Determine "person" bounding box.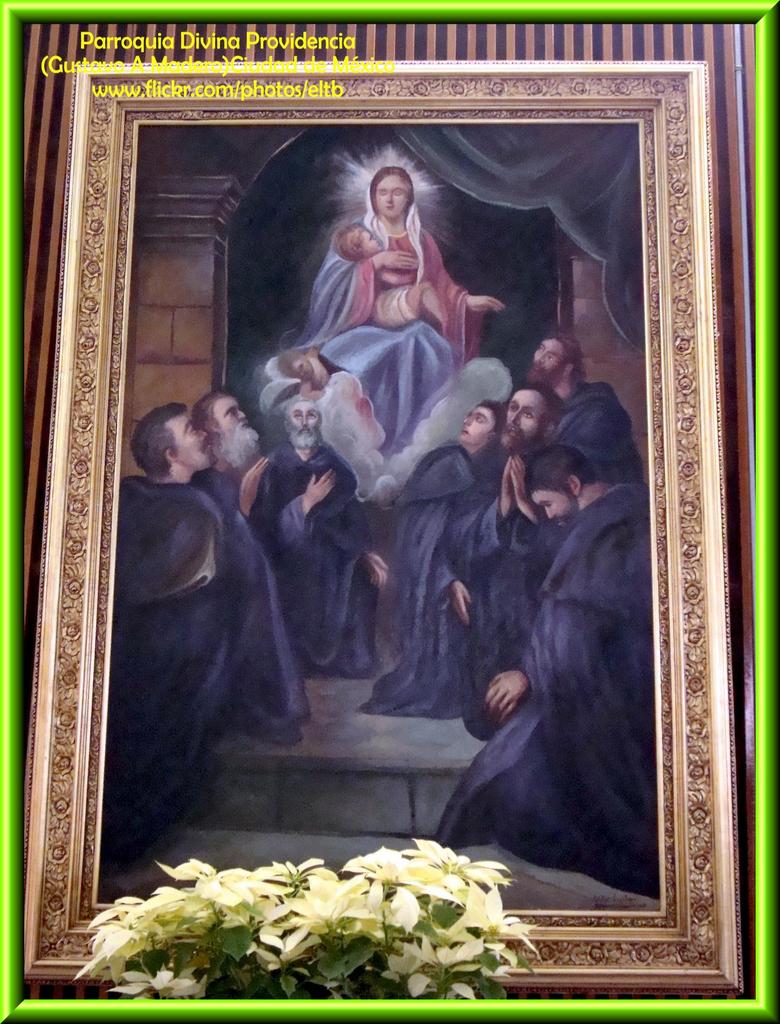
Determined: <region>308, 379, 560, 710</region>.
